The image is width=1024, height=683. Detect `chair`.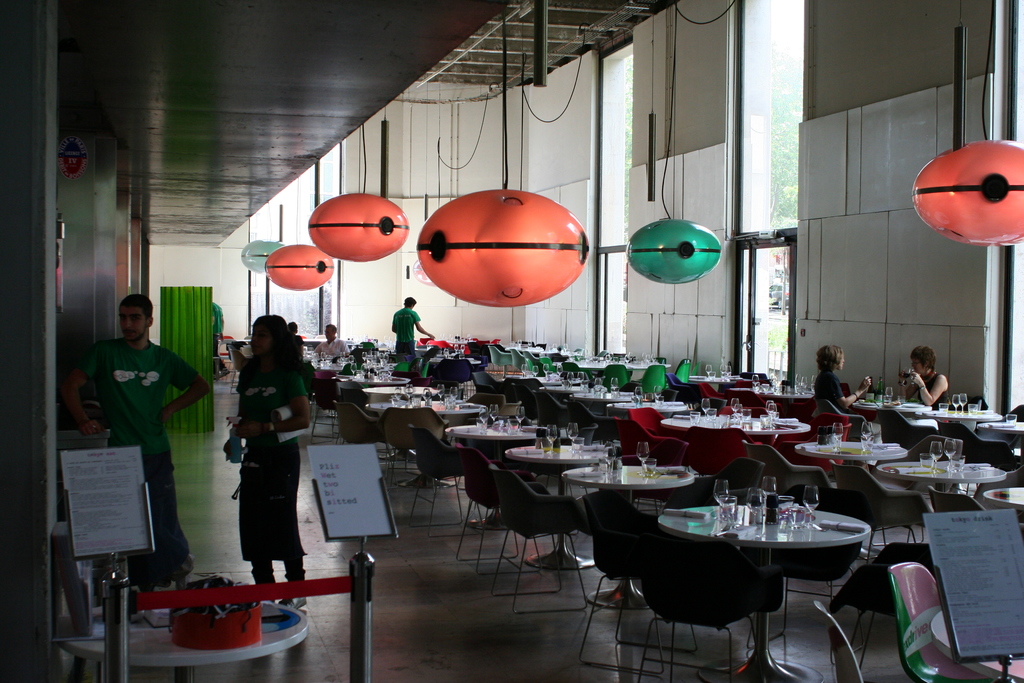
Detection: <bbox>832, 462, 932, 543</bbox>.
